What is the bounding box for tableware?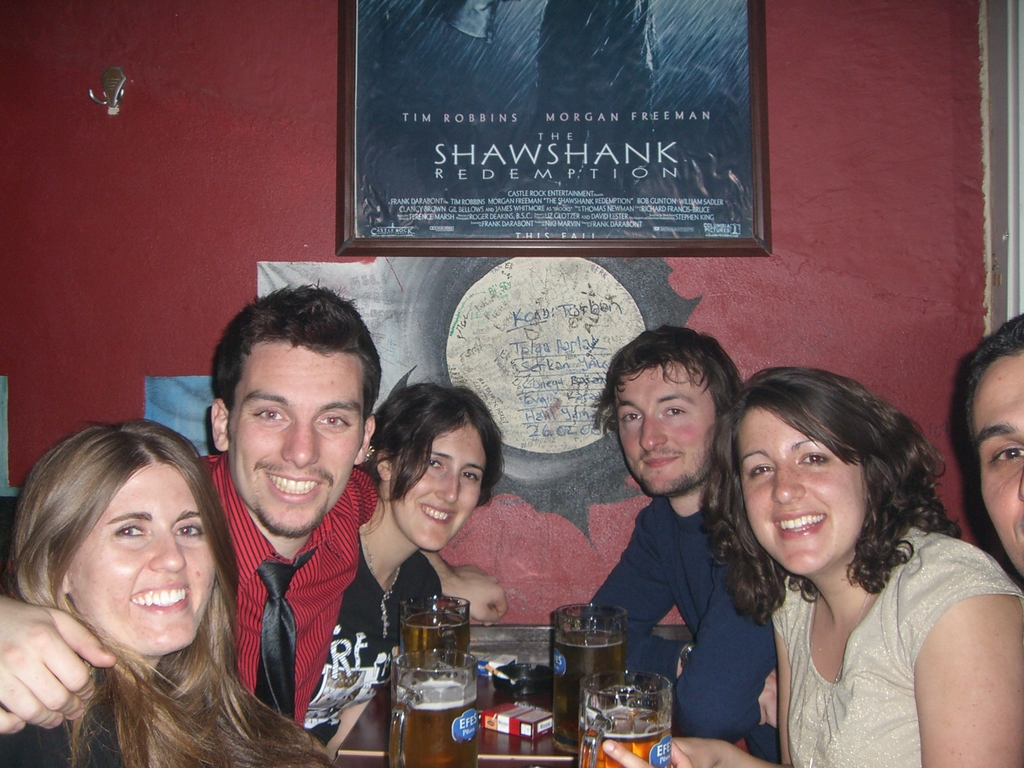
locate(399, 598, 465, 660).
